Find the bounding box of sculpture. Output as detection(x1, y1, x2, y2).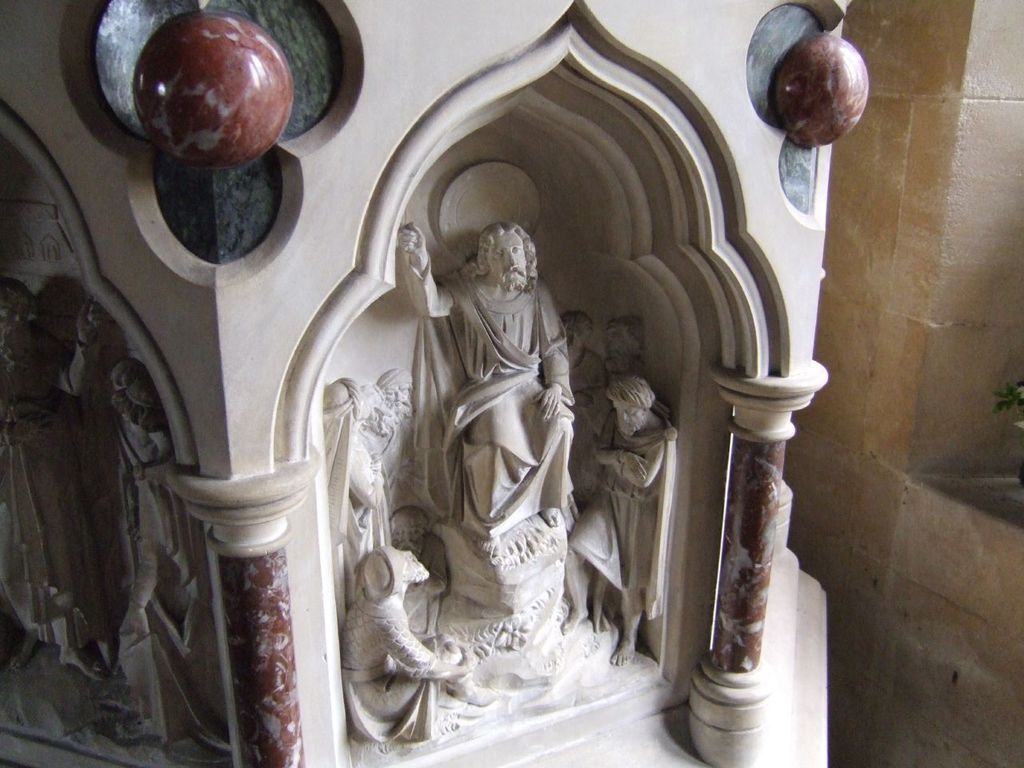
detection(95, 351, 223, 742).
